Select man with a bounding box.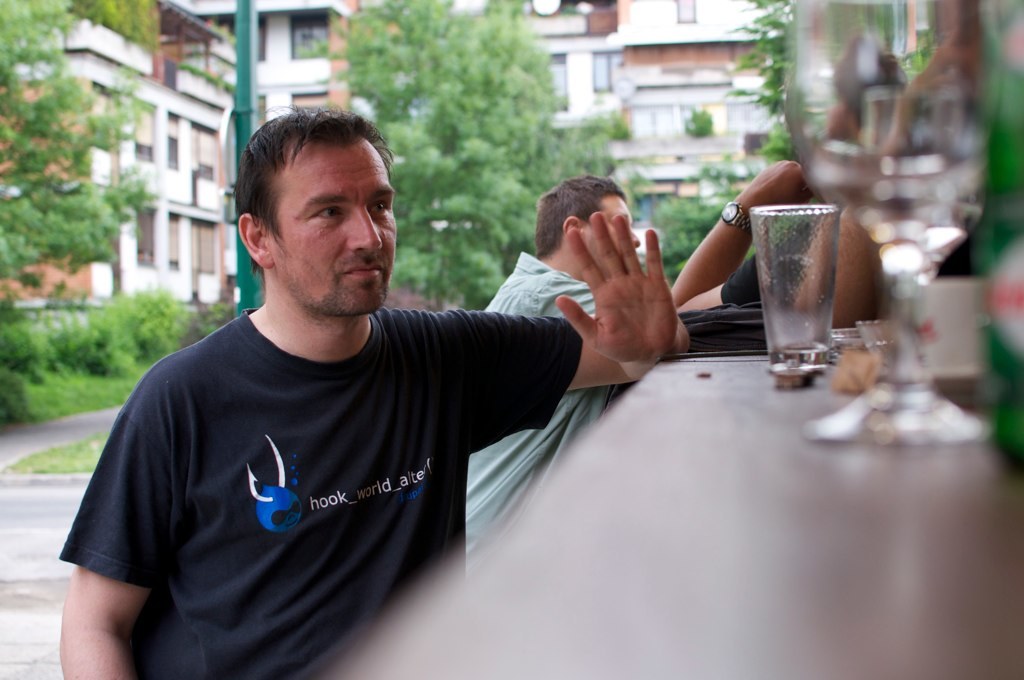
60,102,655,679.
